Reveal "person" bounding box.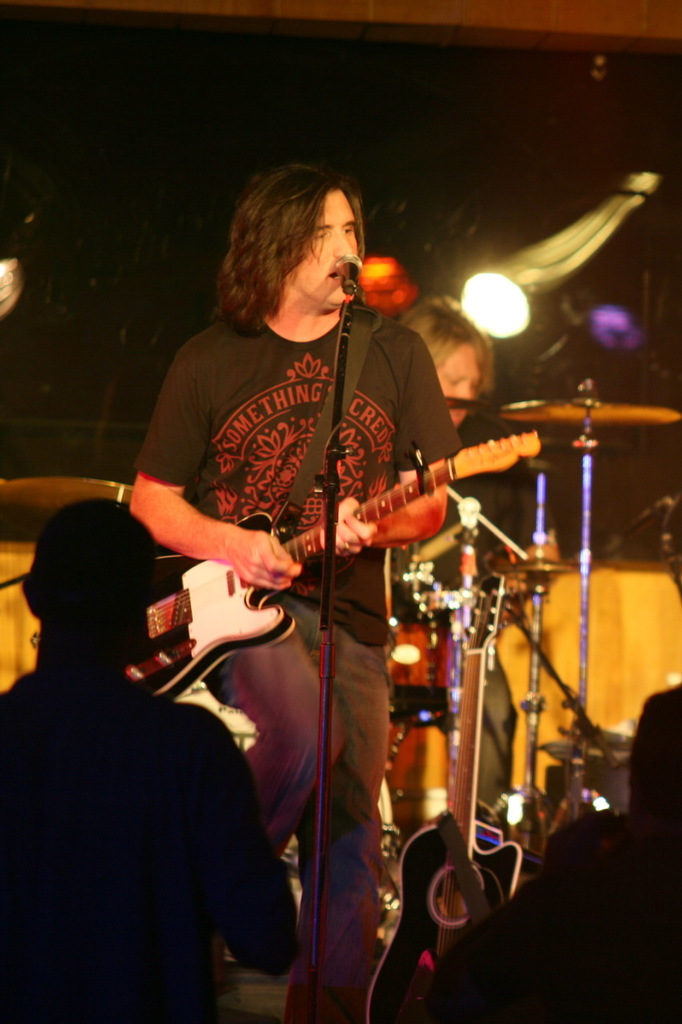
Revealed: <region>405, 294, 487, 822</region>.
